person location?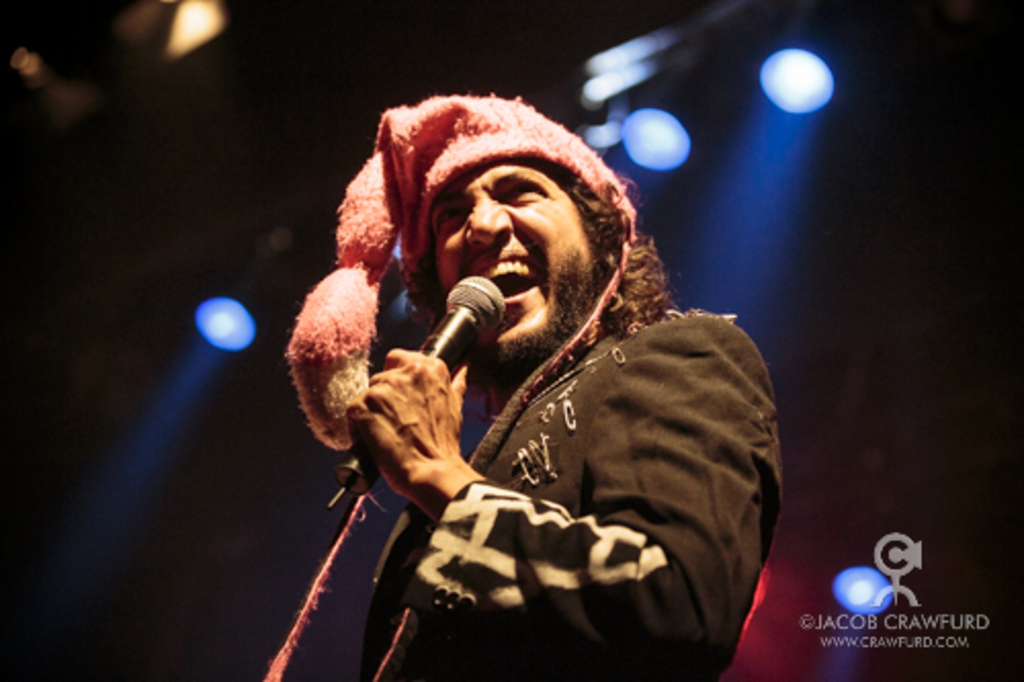
279,80,780,680
